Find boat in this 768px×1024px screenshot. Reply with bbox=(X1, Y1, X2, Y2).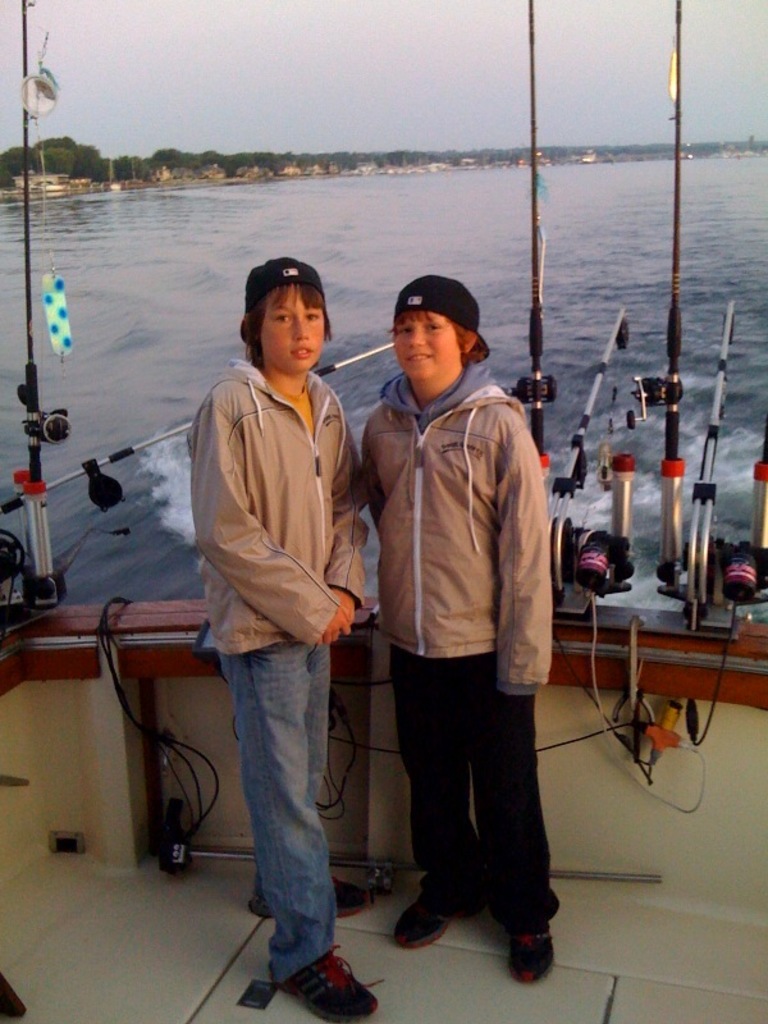
bbox=(0, 0, 627, 1023).
